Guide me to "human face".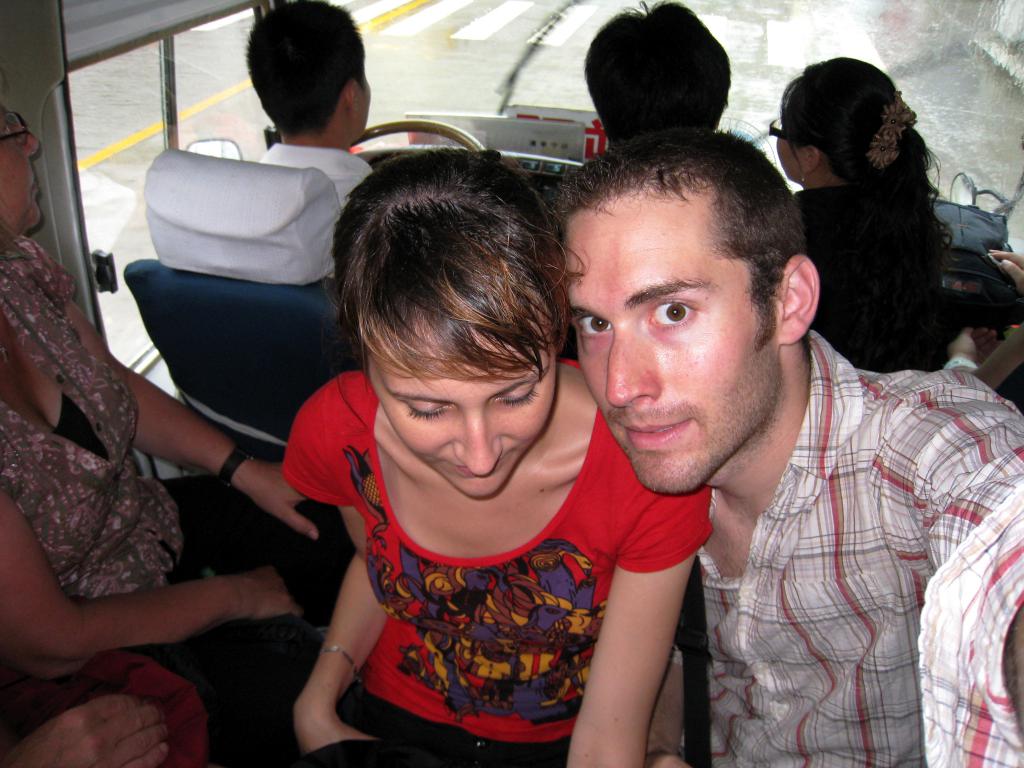
Guidance: {"x1": 0, "y1": 103, "x2": 42, "y2": 236}.
